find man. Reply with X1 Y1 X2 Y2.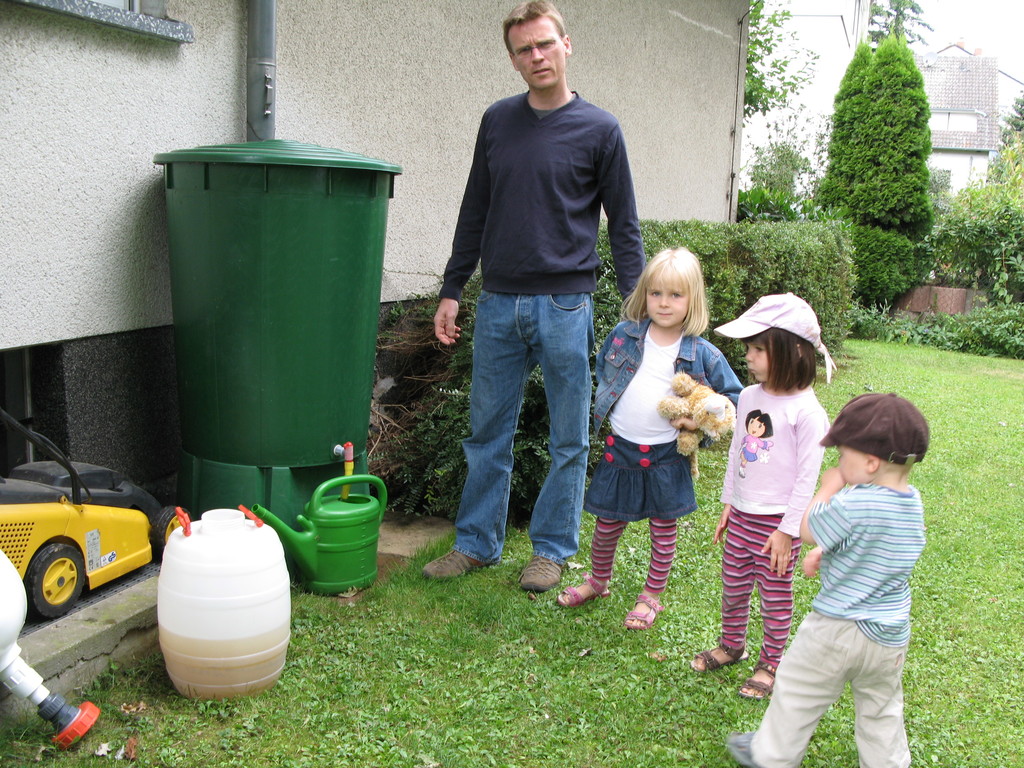
424 15 646 596.
